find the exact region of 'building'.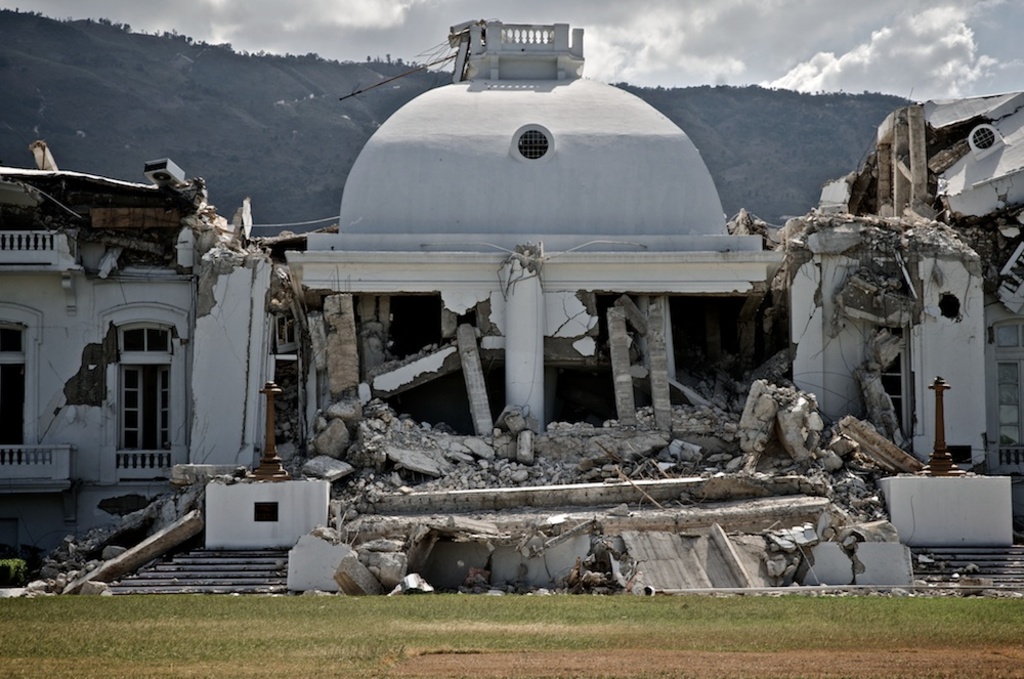
Exact region: [left=0, top=14, right=1023, bottom=589].
